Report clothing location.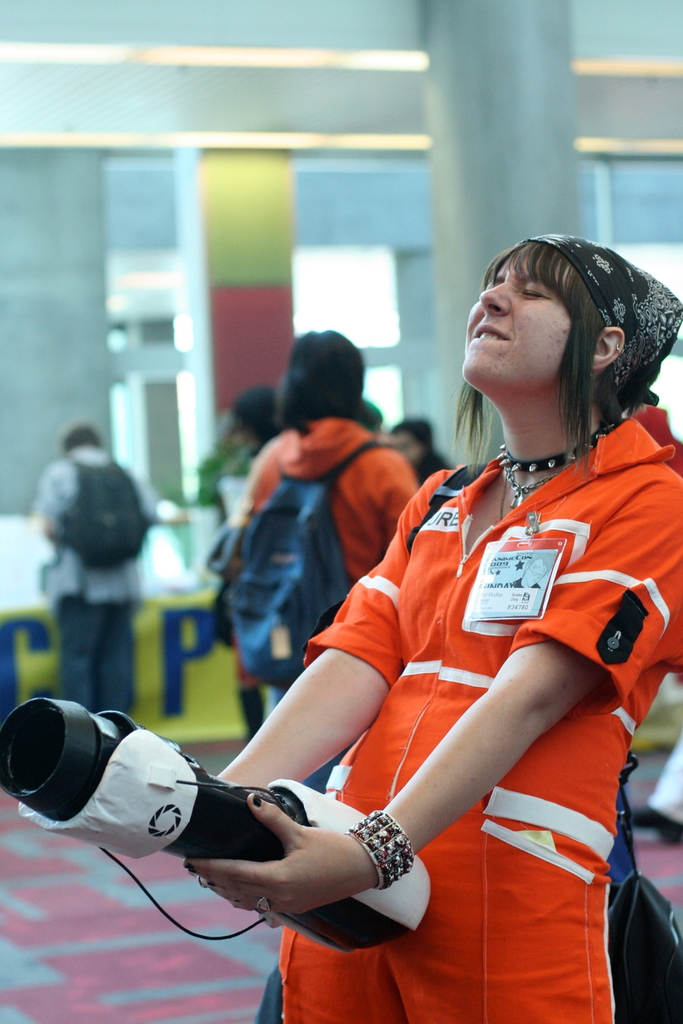
Report: 405:444:453:484.
